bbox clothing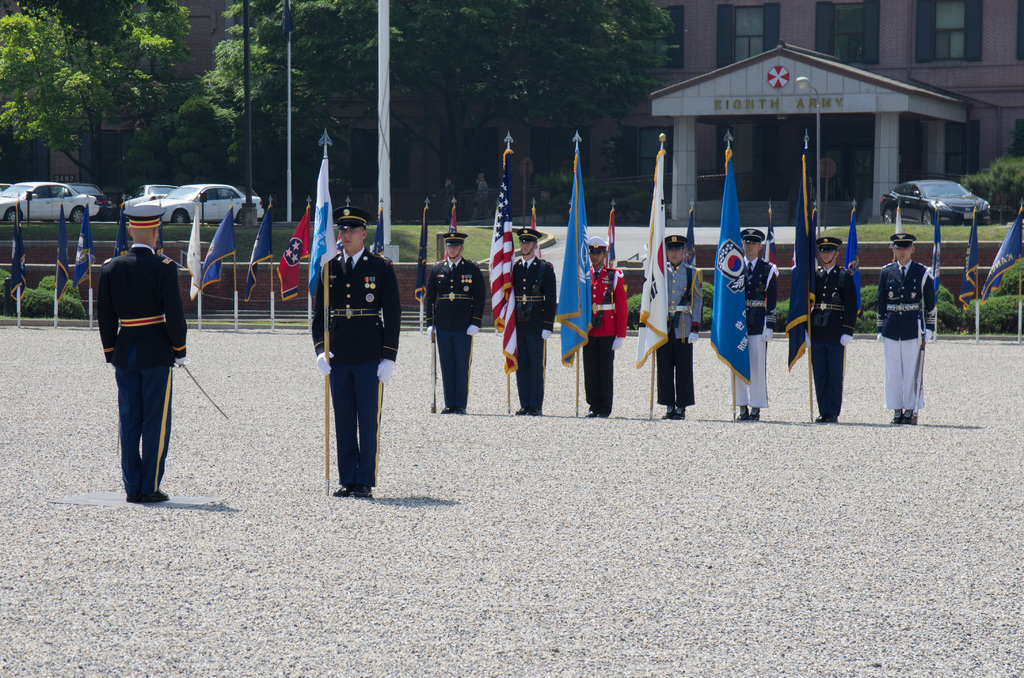
[left=308, top=232, right=388, bottom=464]
